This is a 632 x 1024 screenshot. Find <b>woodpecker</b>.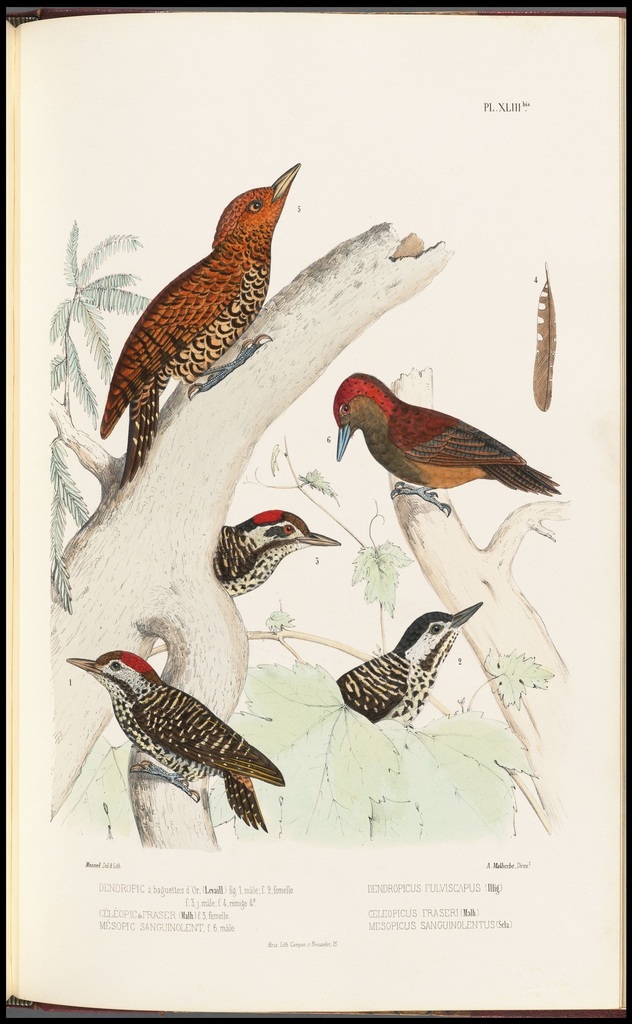
Bounding box: left=209, top=495, right=340, bottom=614.
